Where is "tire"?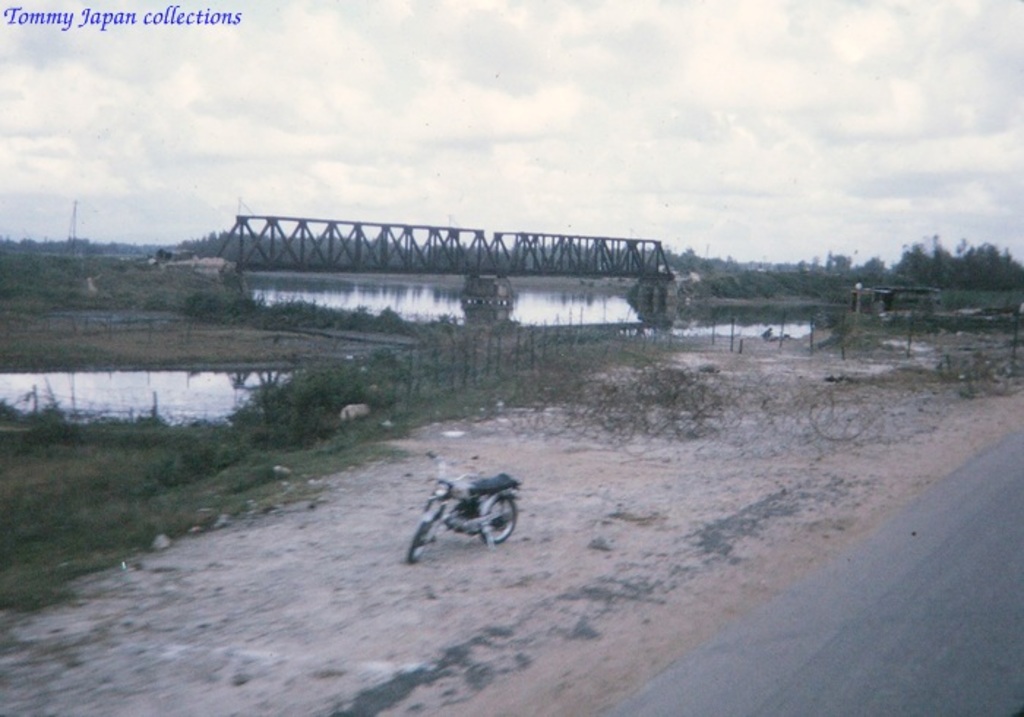
rect(470, 496, 518, 538).
